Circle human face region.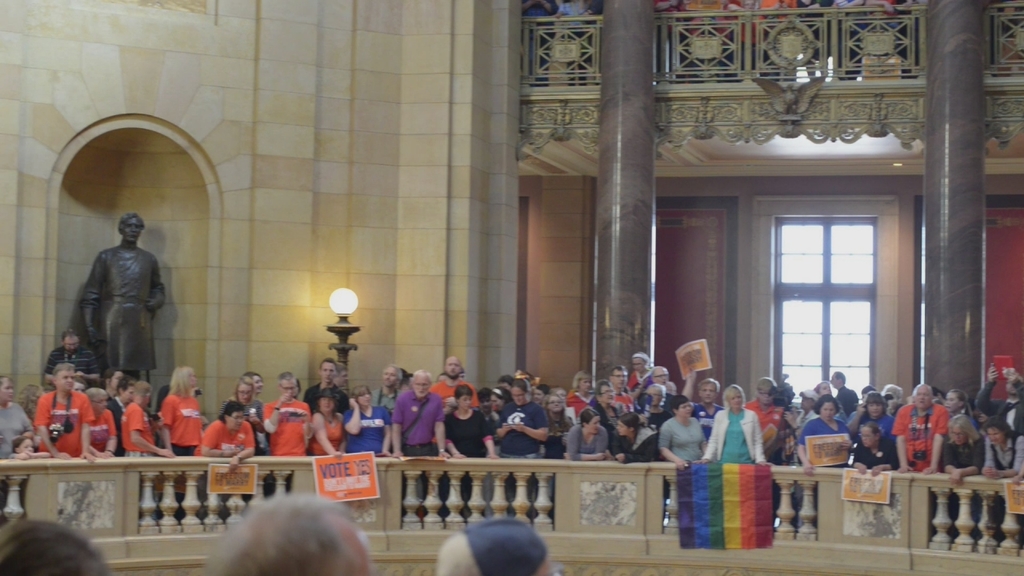
Region: left=446, top=356, right=462, bottom=379.
